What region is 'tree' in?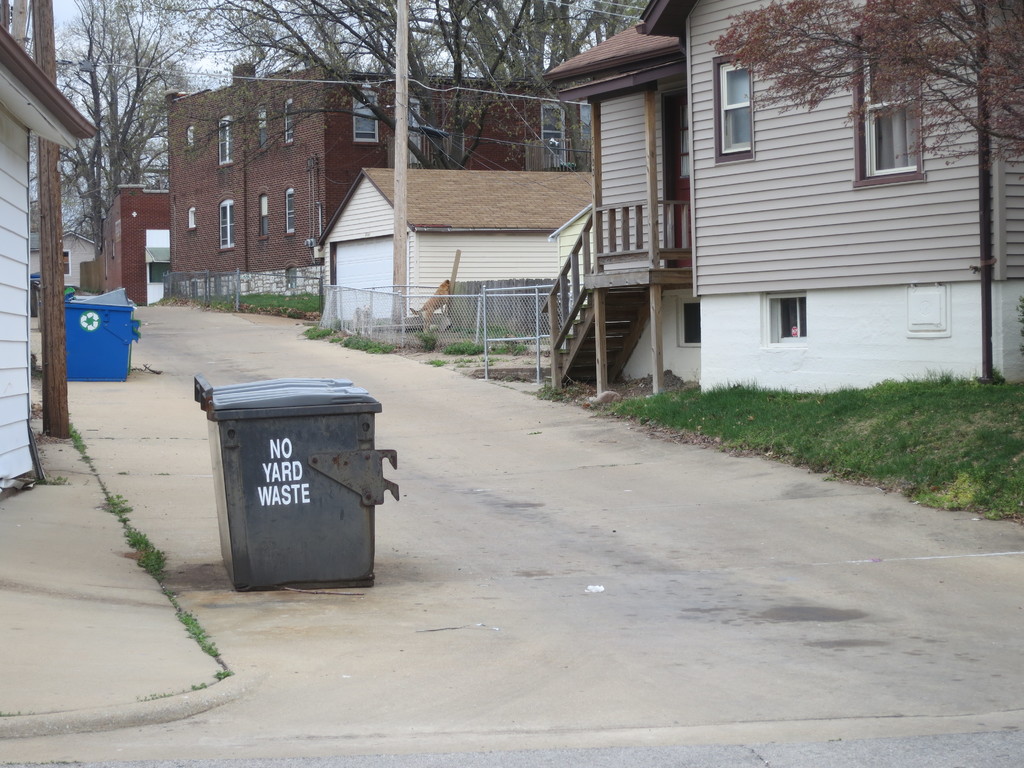
bbox(708, 0, 1023, 185).
